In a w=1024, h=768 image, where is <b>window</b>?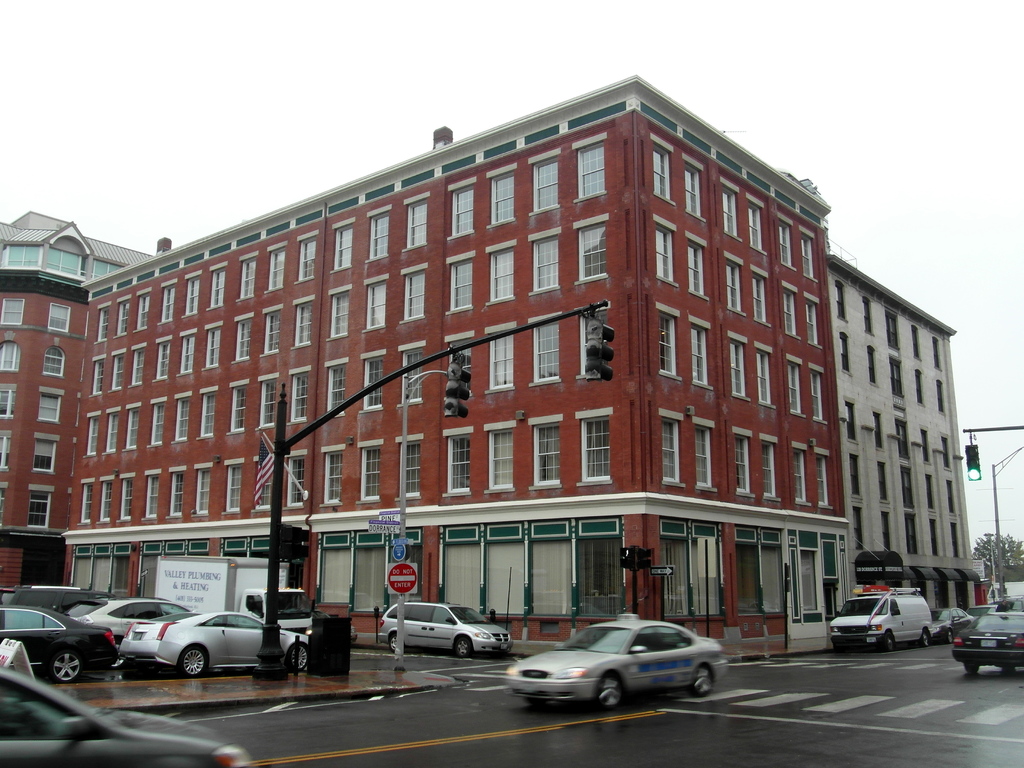
[1,297,24,326].
